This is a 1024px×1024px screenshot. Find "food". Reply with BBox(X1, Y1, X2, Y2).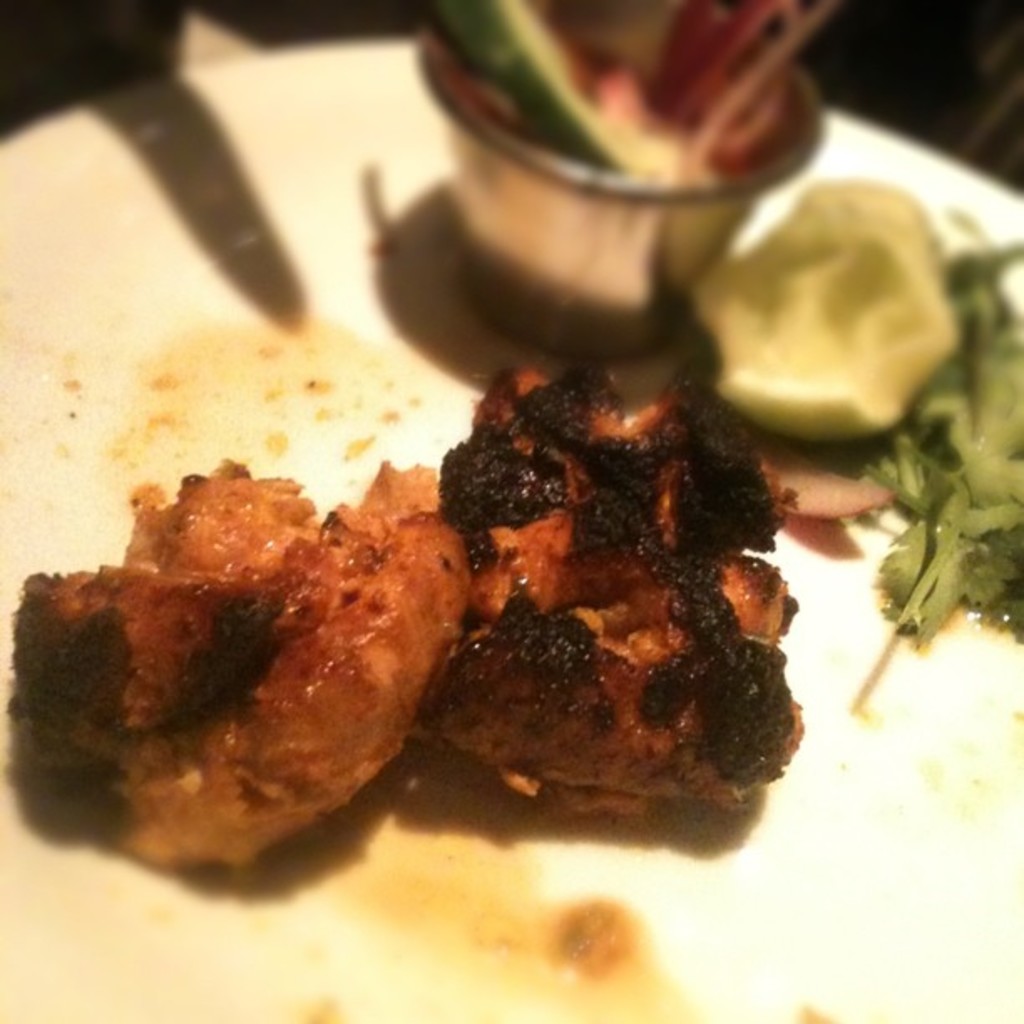
BBox(49, 201, 870, 882).
